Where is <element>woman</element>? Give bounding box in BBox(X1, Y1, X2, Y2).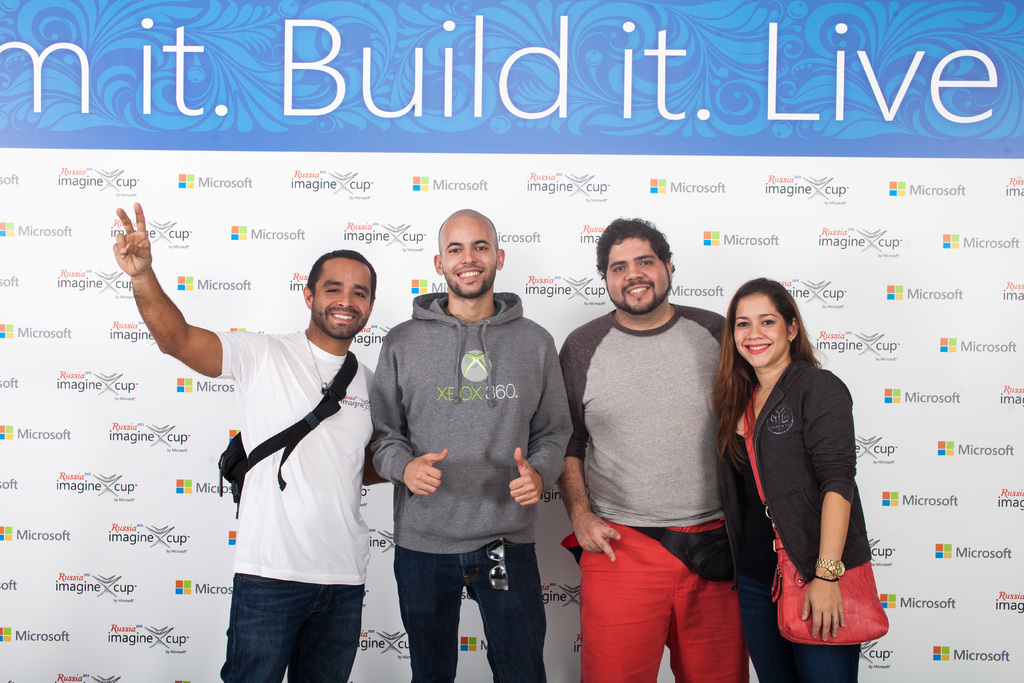
BBox(719, 277, 876, 677).
